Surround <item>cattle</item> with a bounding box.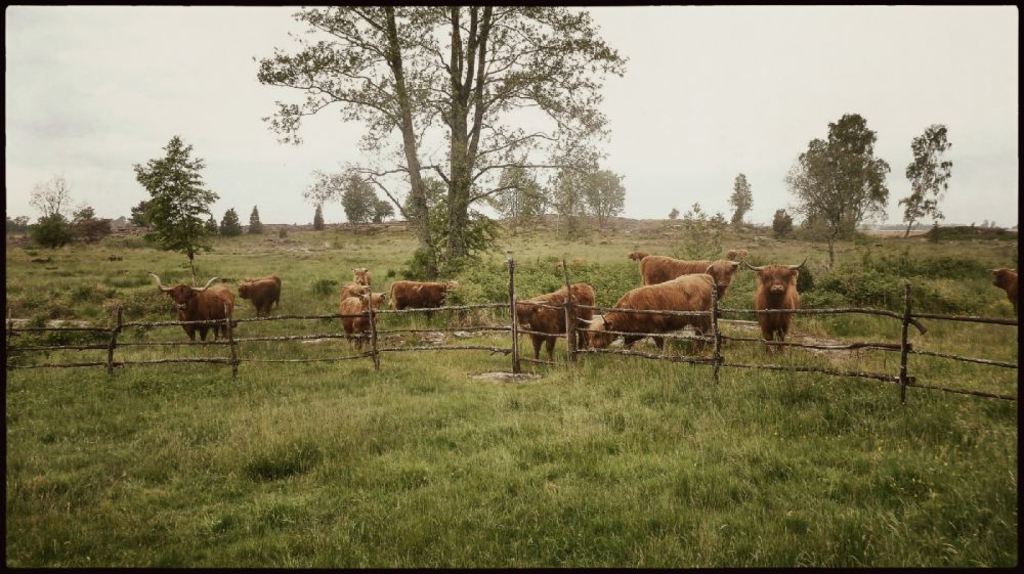
bbox(743, 259, 802, 349).
